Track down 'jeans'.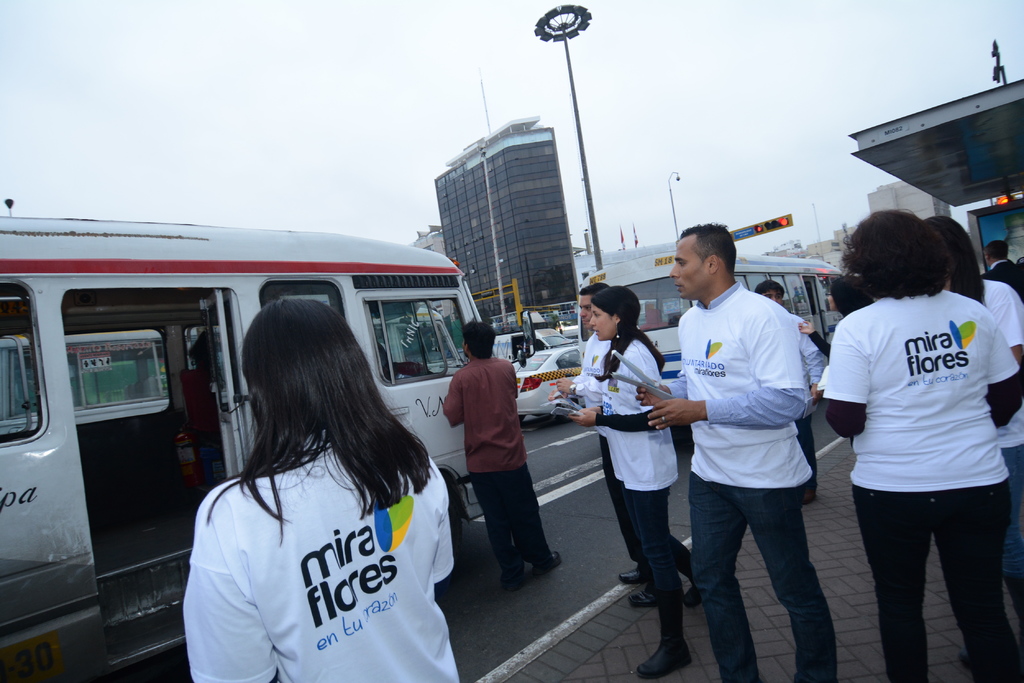
Tracked to (left=595, top=426, right=625, bottom=557).
